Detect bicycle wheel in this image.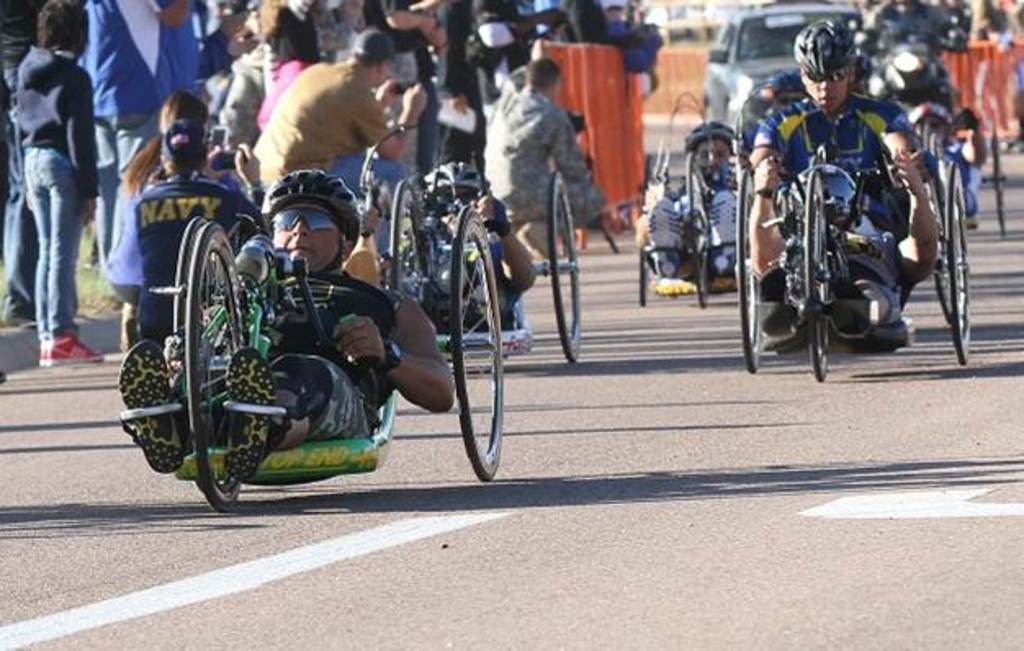
Detection: 635:213:649:308.
